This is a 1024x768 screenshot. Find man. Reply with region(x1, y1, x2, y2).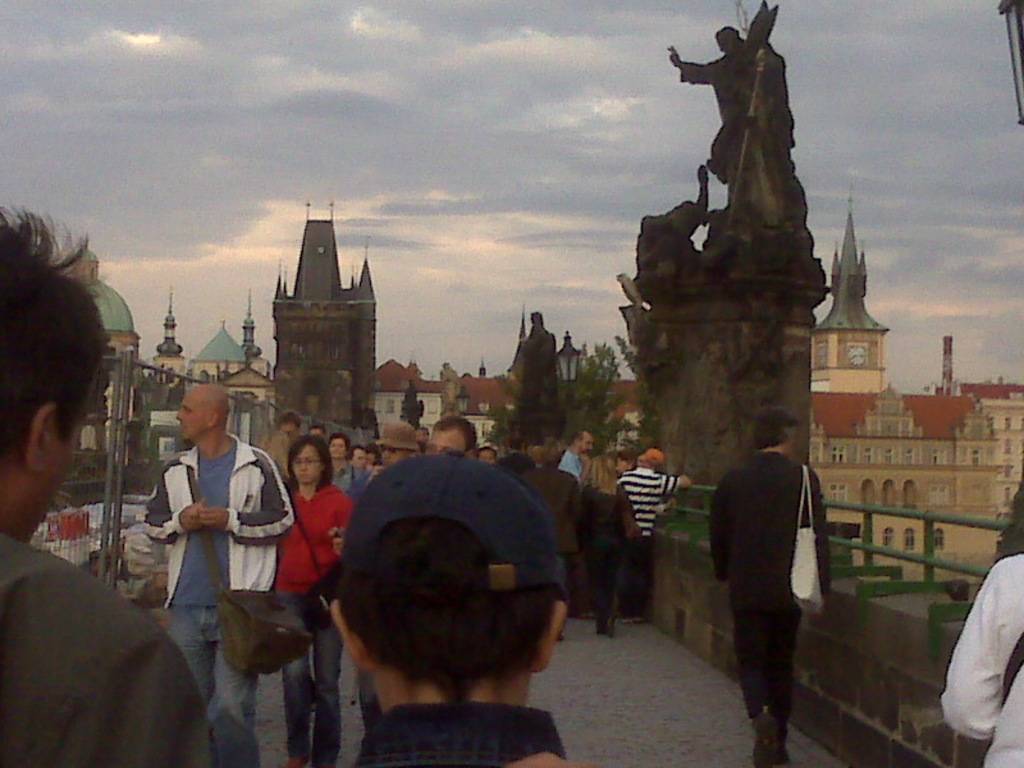
region(526, 445, 576, 607).
